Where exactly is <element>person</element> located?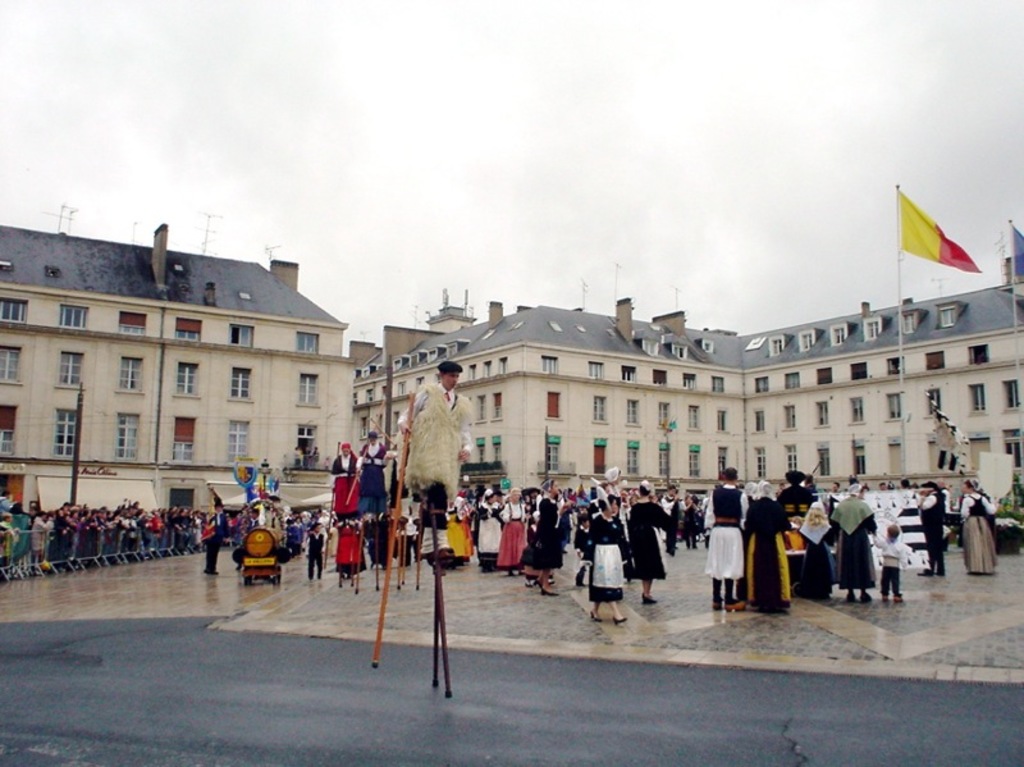
Its bounding box is x1=399 y1=355 x2=472 y2=516.
